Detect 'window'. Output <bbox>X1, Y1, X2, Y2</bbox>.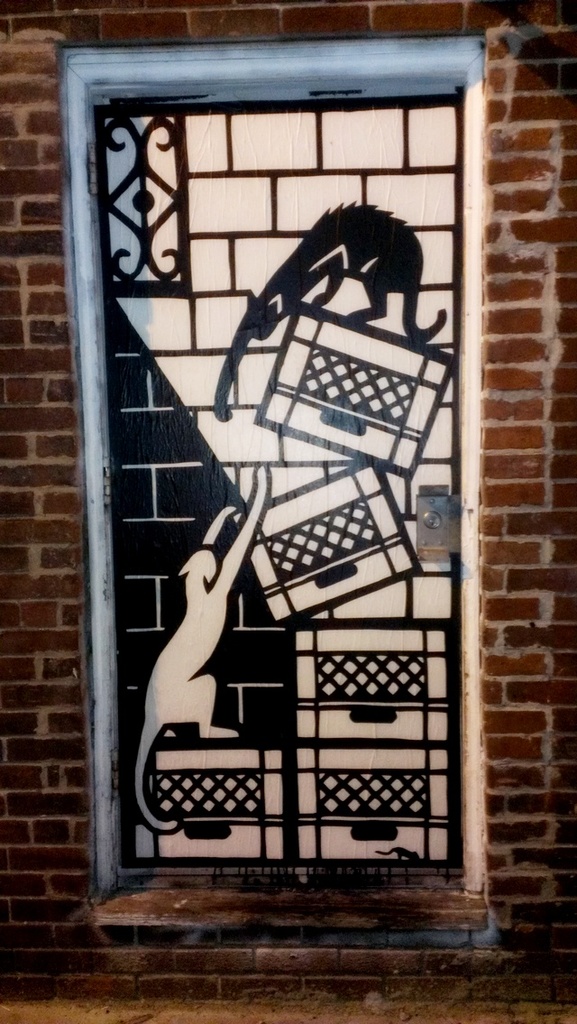
<bbox>97, 76, 490, 899</bbox>.
